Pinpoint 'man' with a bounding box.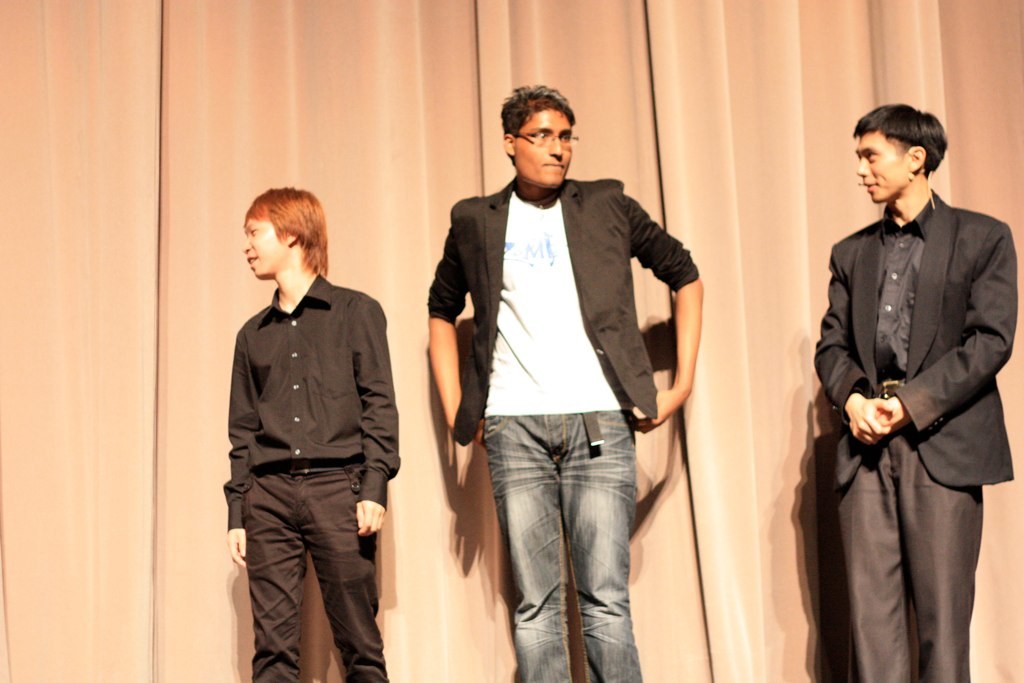
pyautogui.locateOnScreen(415, 77, 706, 682).
